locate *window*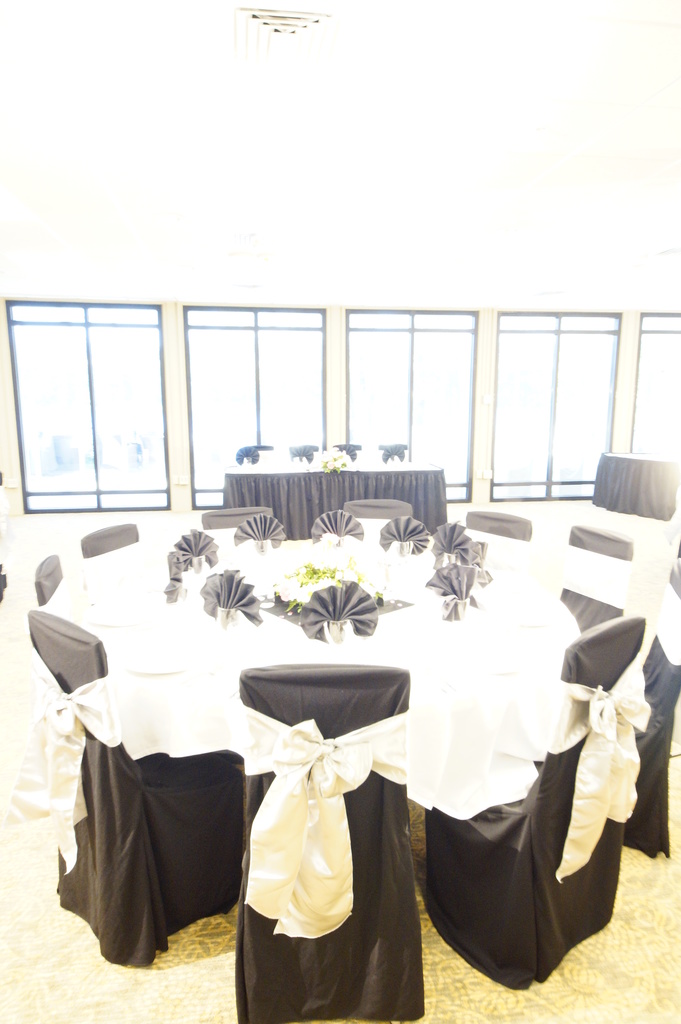
{"x1": 344, "y1": 307, "x2": 477, "y2": 500}
